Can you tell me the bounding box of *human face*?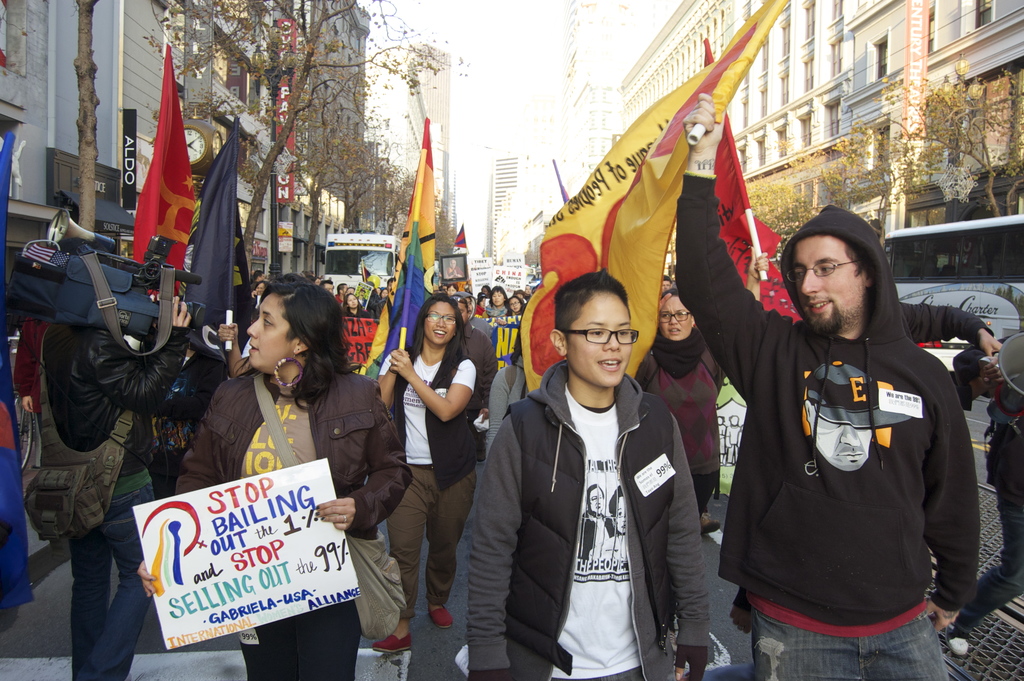
(x1=246, y1=294, x2=291, y2=369).
